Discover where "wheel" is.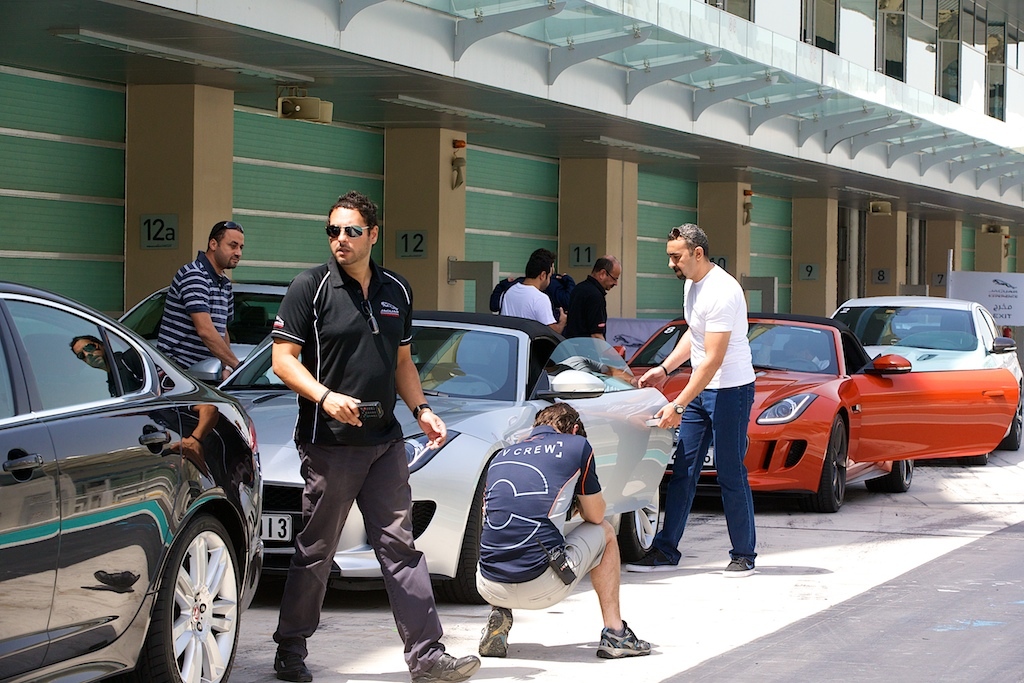
Discovered at 807/405/851/515.
